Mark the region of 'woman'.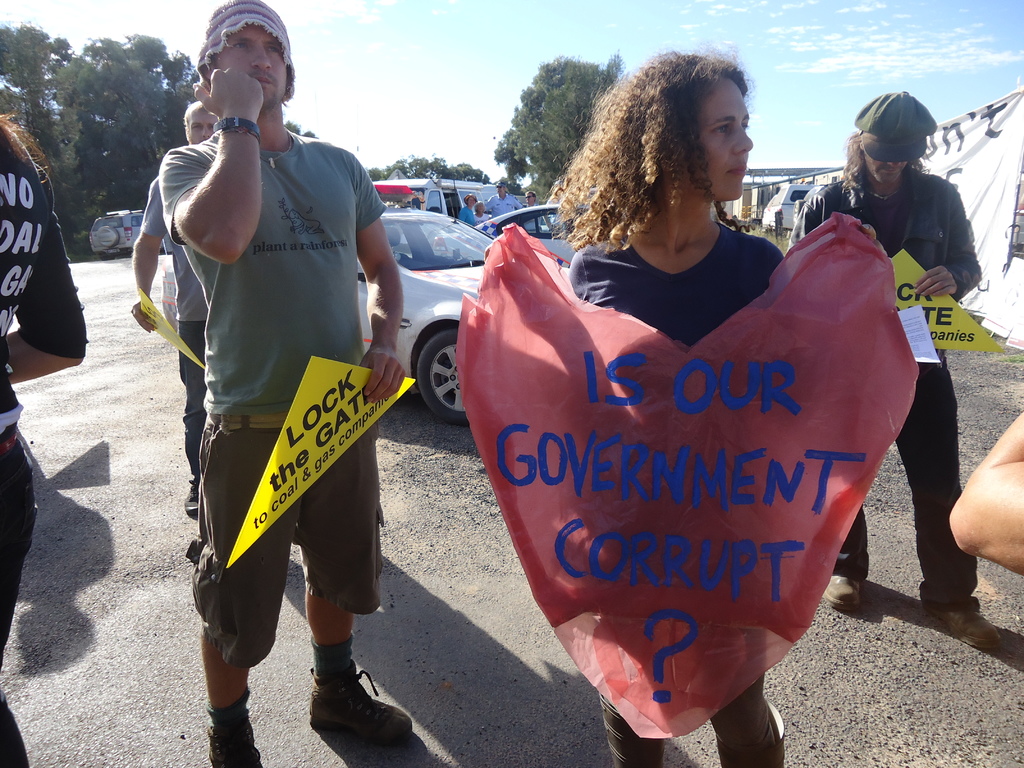
Region: rect(467, 60, 924, 739).
